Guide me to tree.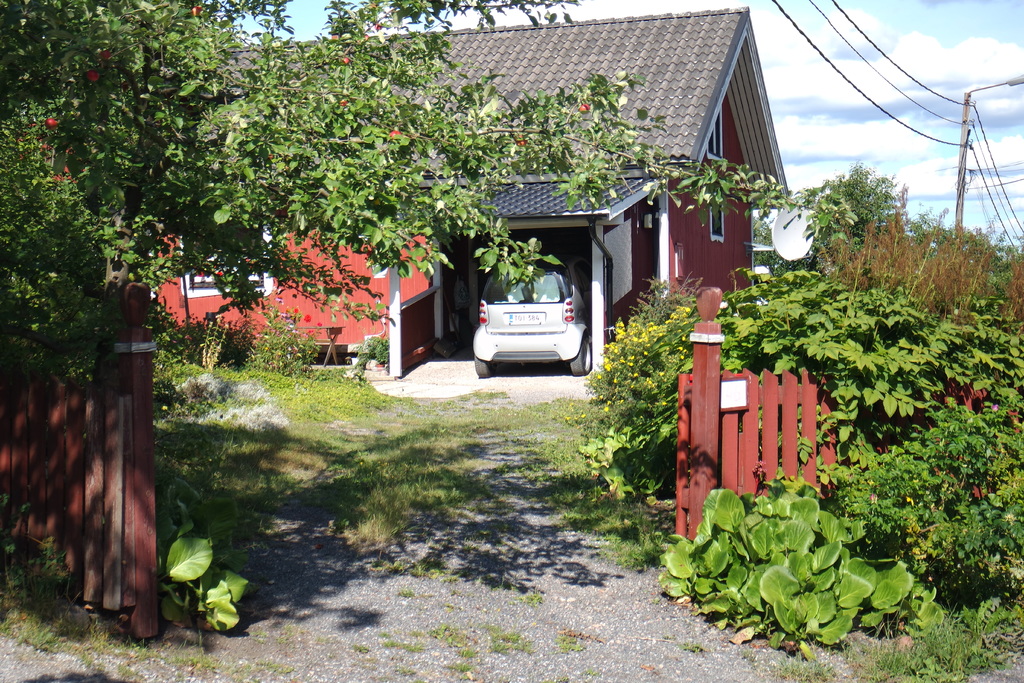
Guidance: {"left": 0, "top": 0, "right": 847, "bottom": 387}.
